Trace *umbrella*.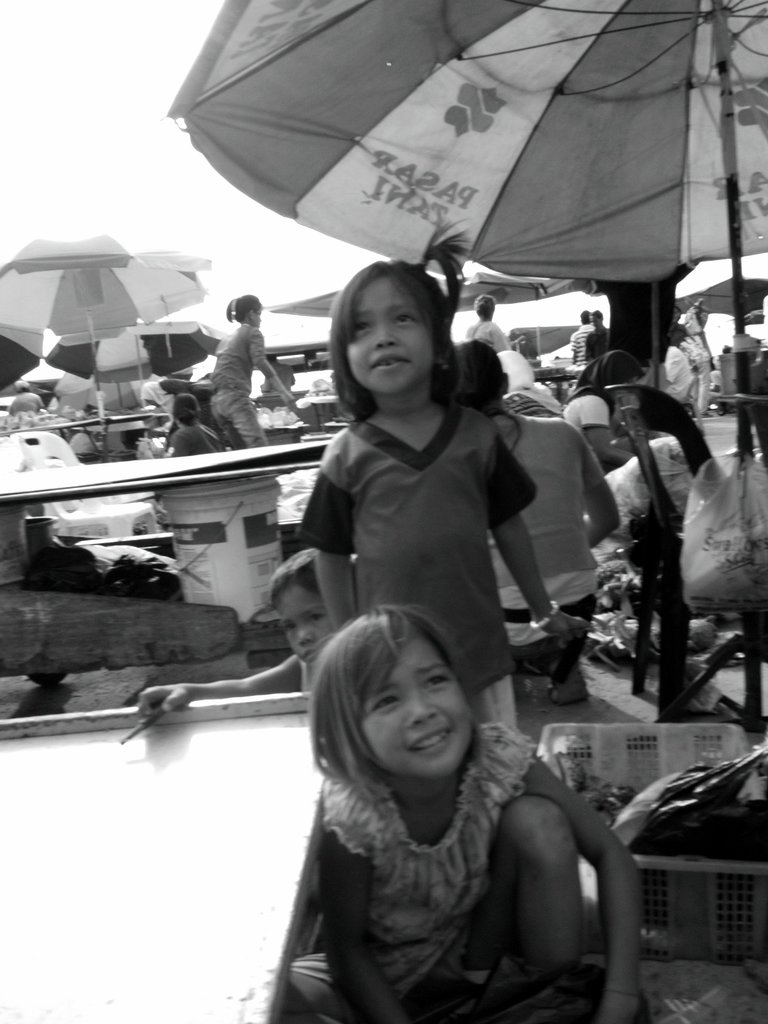
Traced to rect(0, 220, 222, 392).
